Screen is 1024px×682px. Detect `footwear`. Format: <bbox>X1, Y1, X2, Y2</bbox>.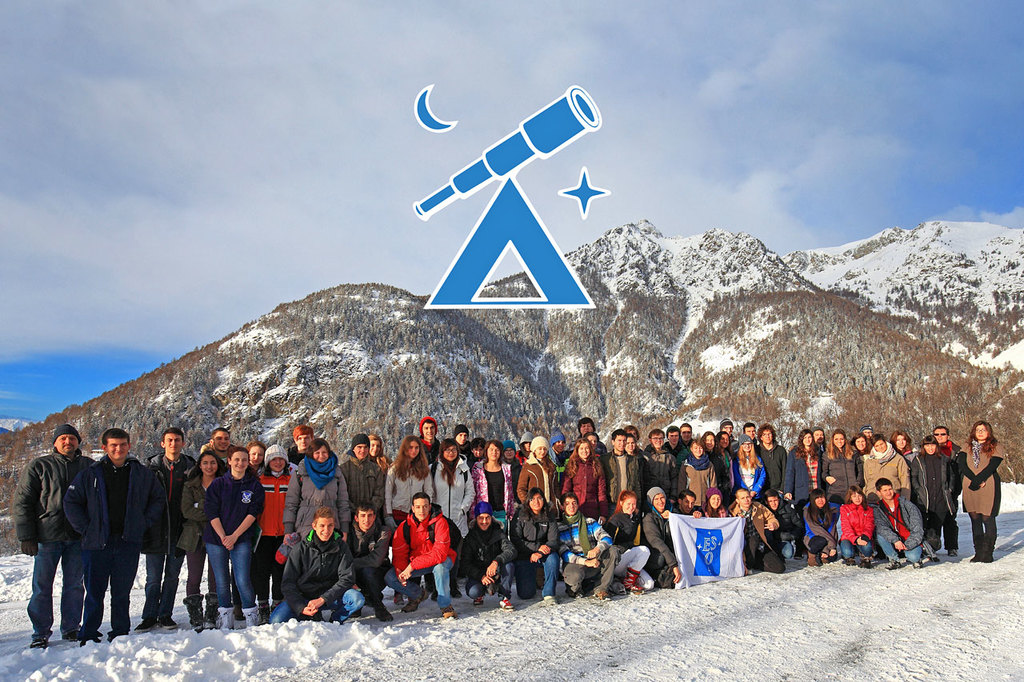
<bbox>912, 559, 922, 571</bbox>.
